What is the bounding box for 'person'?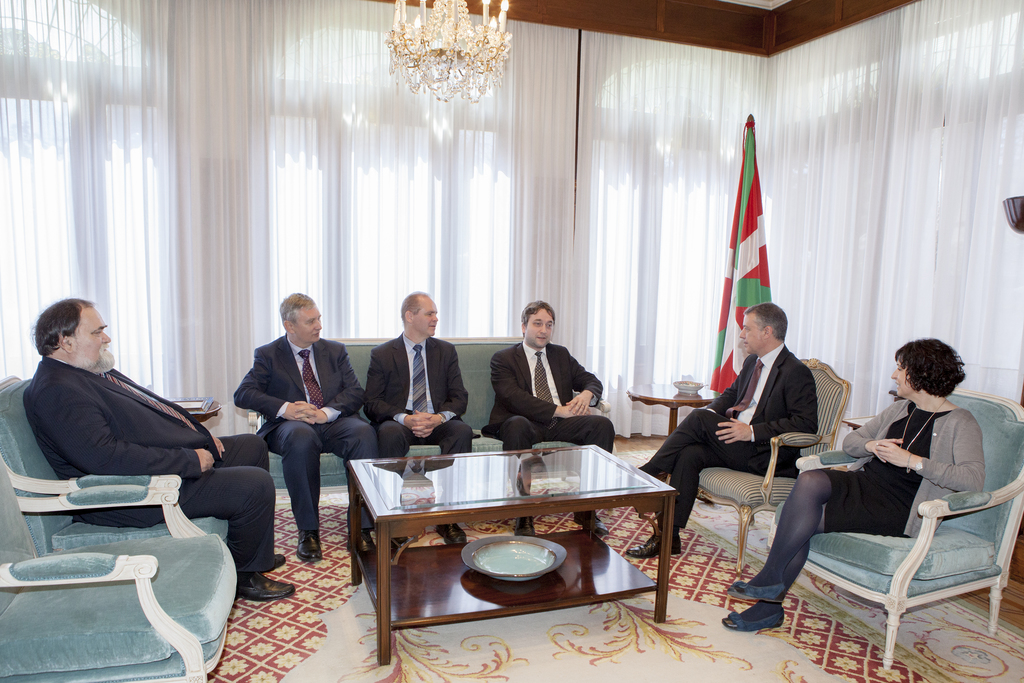
(left=625, top=302, right=819, bottom=559).
